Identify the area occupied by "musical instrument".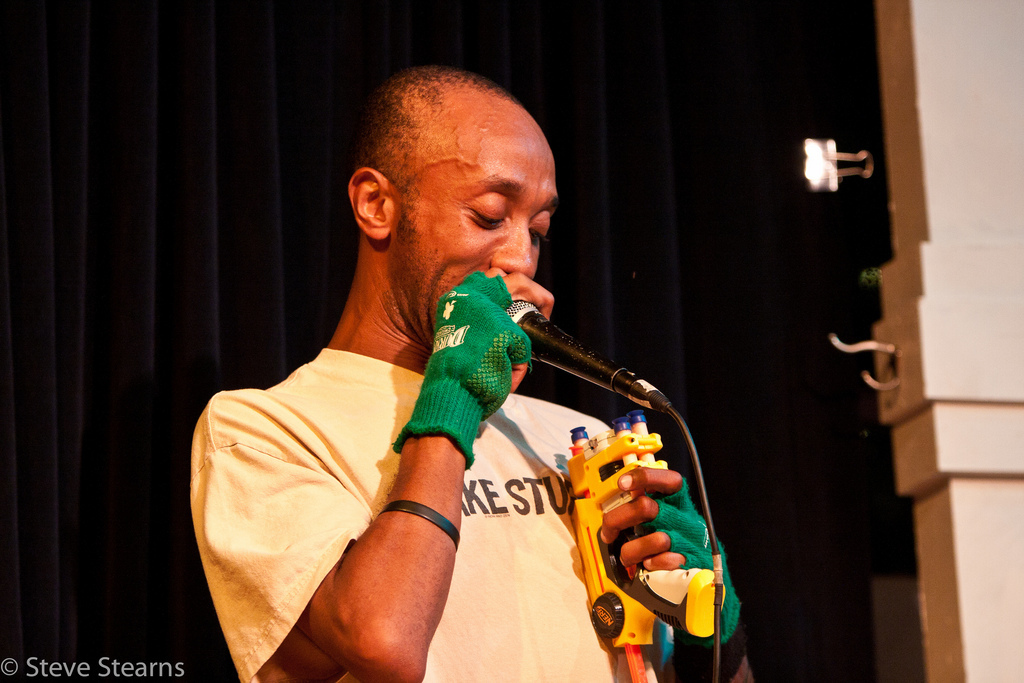
Area: [475, 274, 662, 444].
